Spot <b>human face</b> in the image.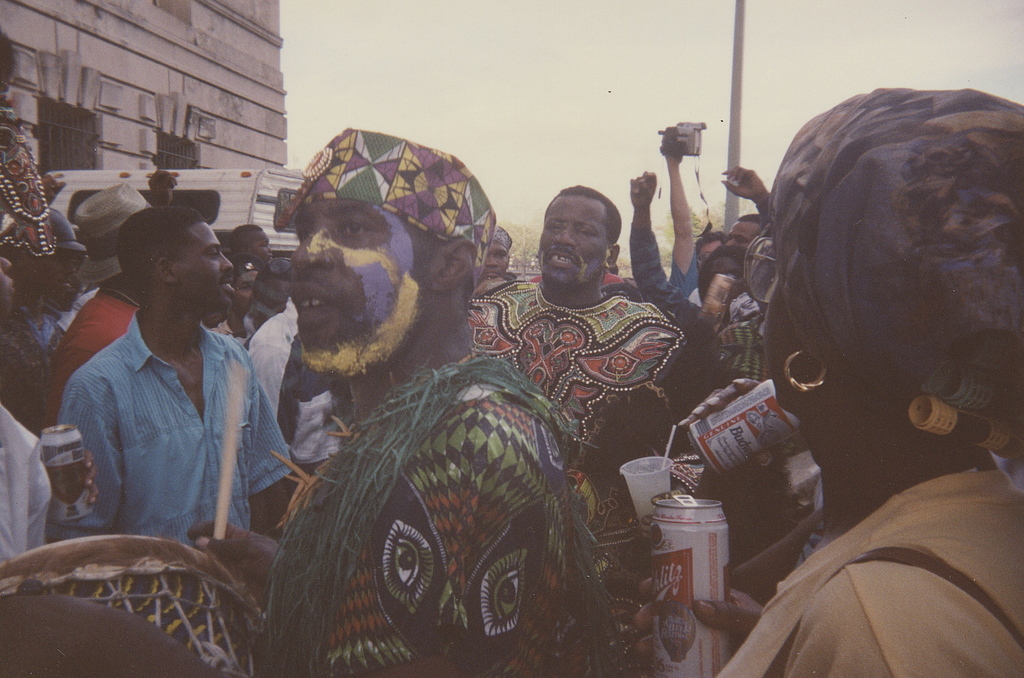
<b>human face</b> found at (x1=32, y1=252, x2=73, y2=297).
